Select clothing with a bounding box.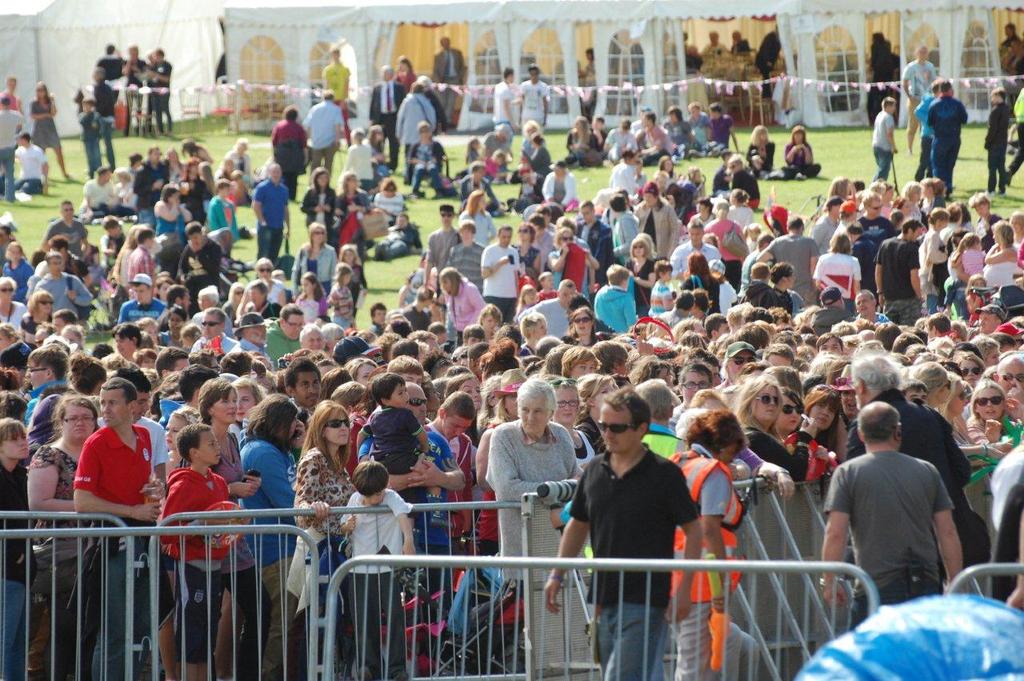
(x1=526, y1=136, x2=556, y2=174).
